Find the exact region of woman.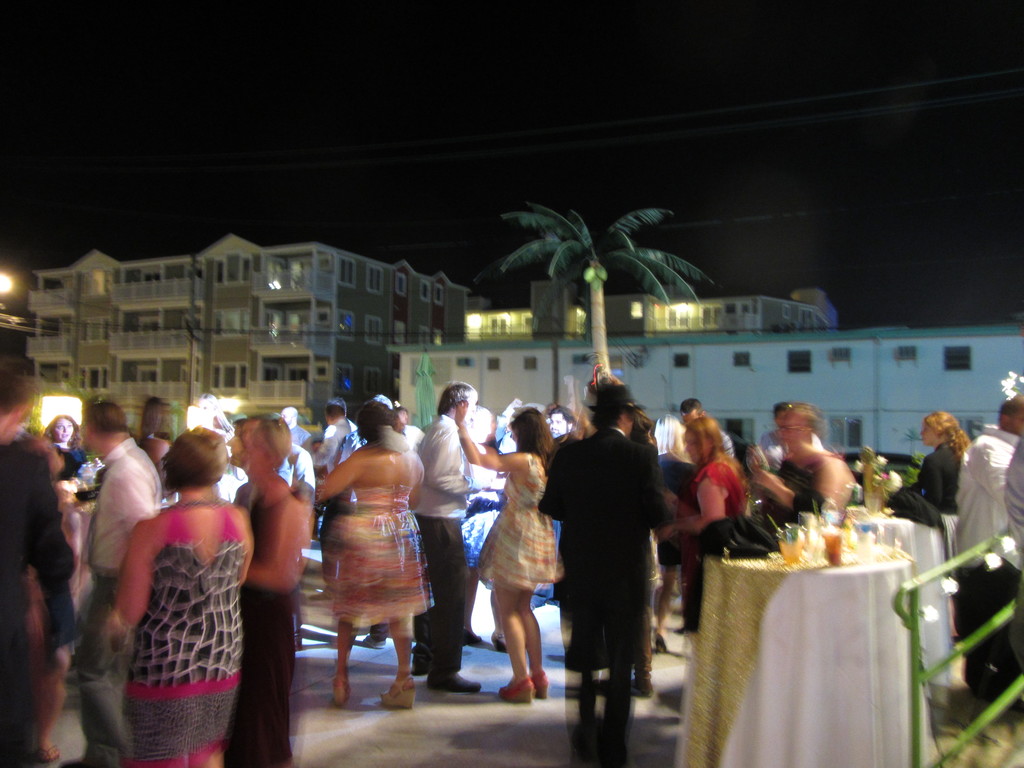
Exact region: box(51, 413, 89, 474).
